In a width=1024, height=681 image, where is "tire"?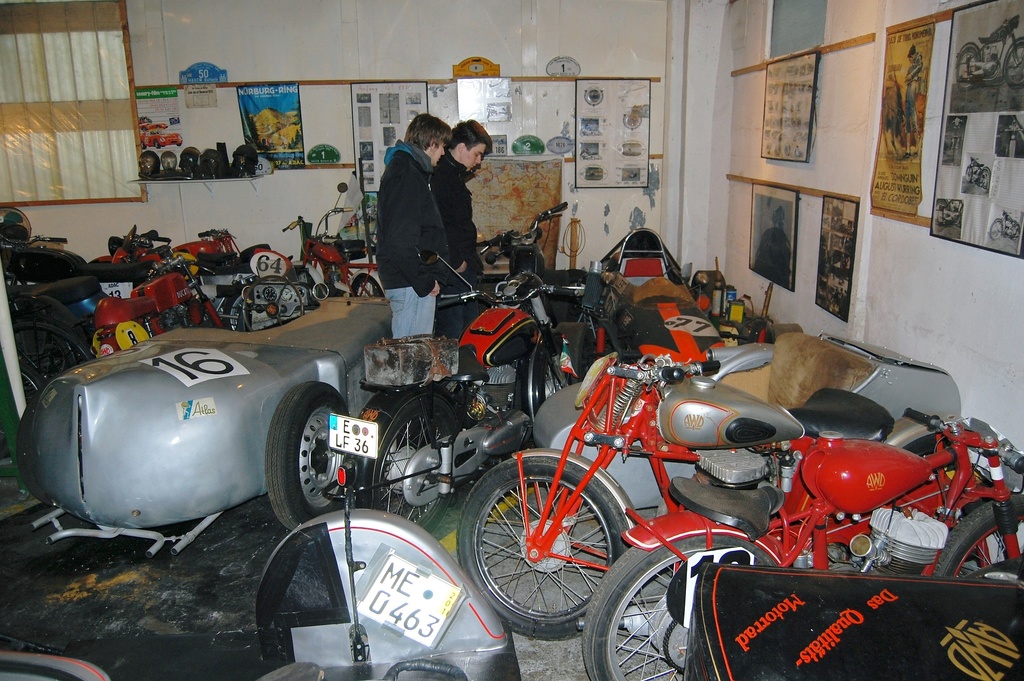
584,536,774,680.
